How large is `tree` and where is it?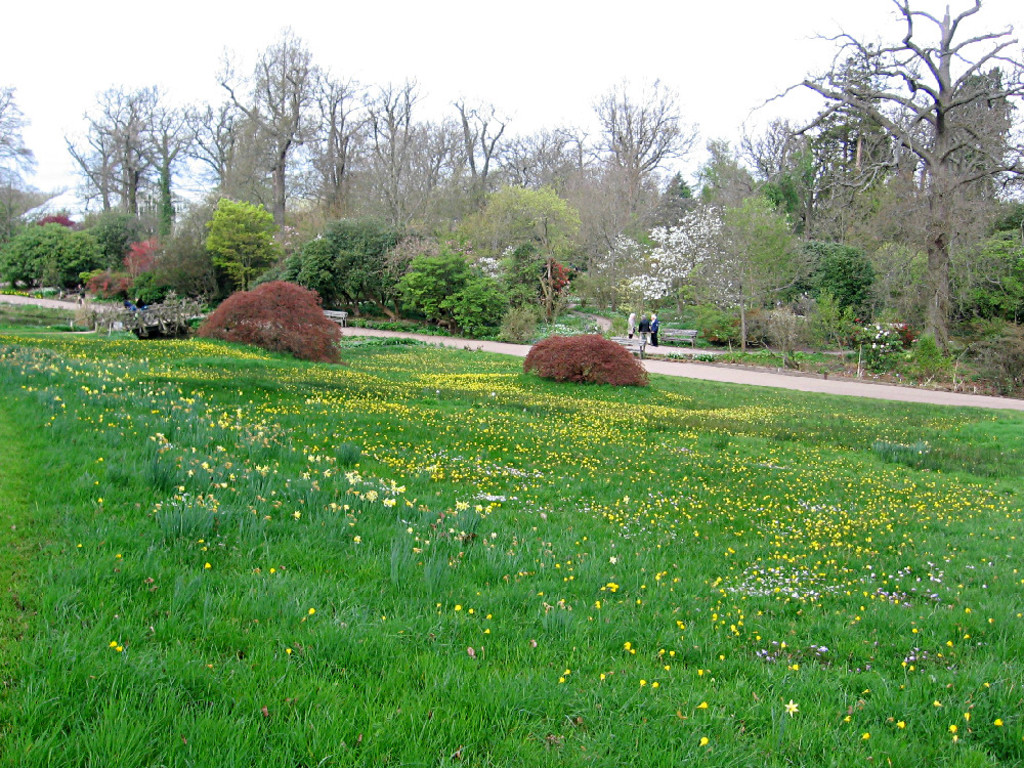
Bounding box: rect(309, 66, 377, 224).
